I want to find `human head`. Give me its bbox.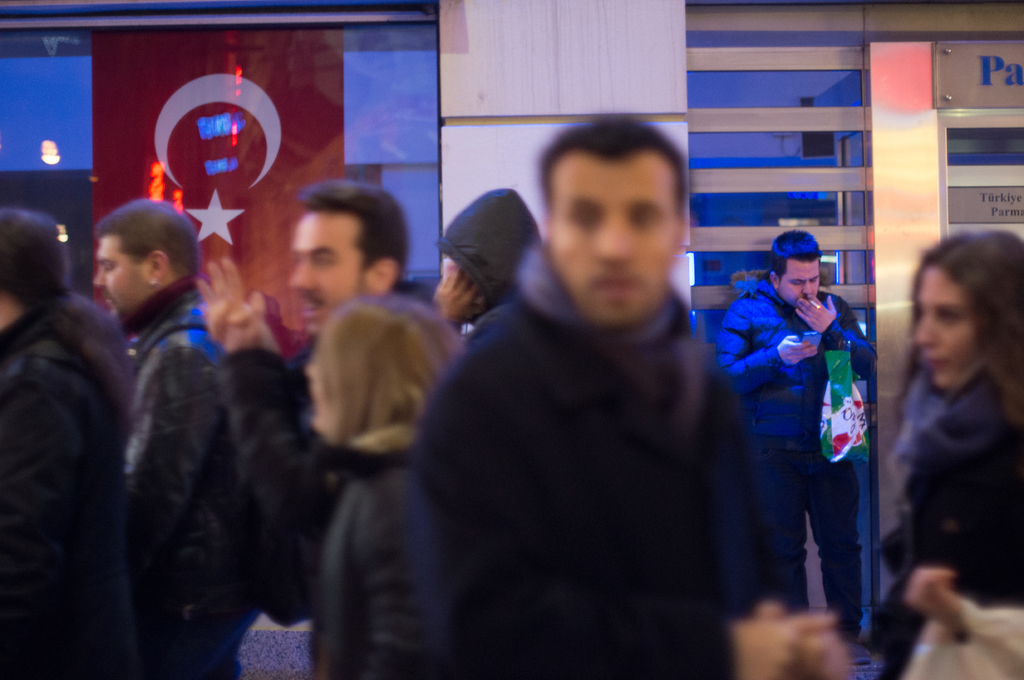
select_region(437, 186, 543, 329).
